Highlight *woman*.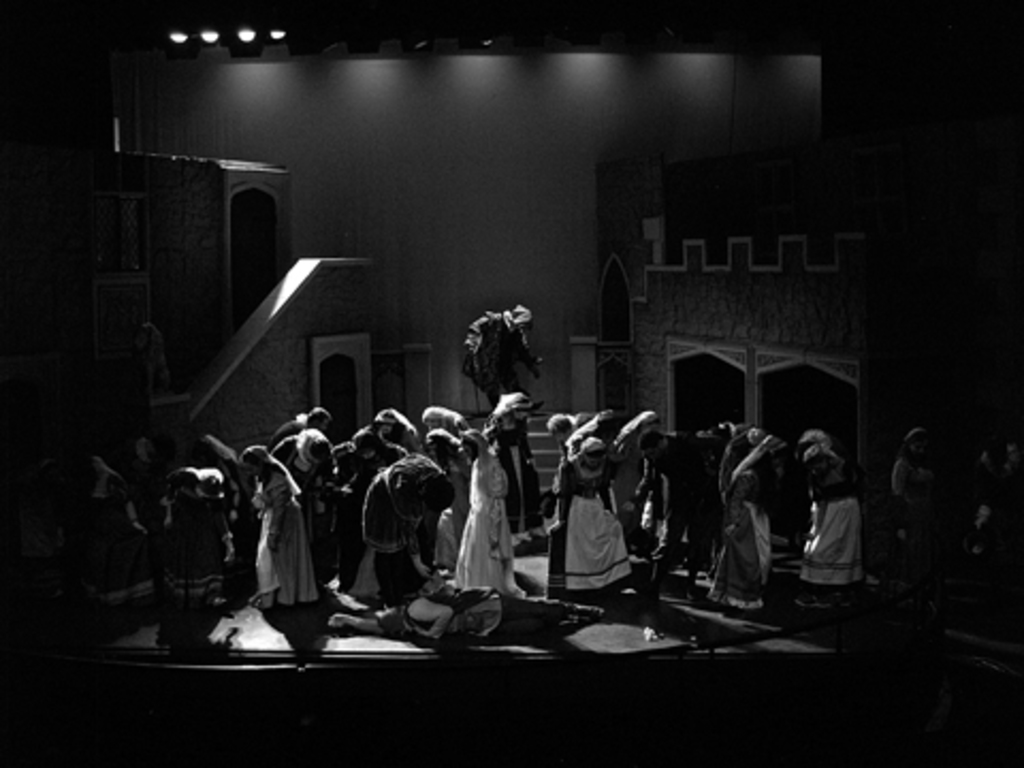
Highlighted region: pyautogui.locateOnScreen(245, 444, 318, 614).
